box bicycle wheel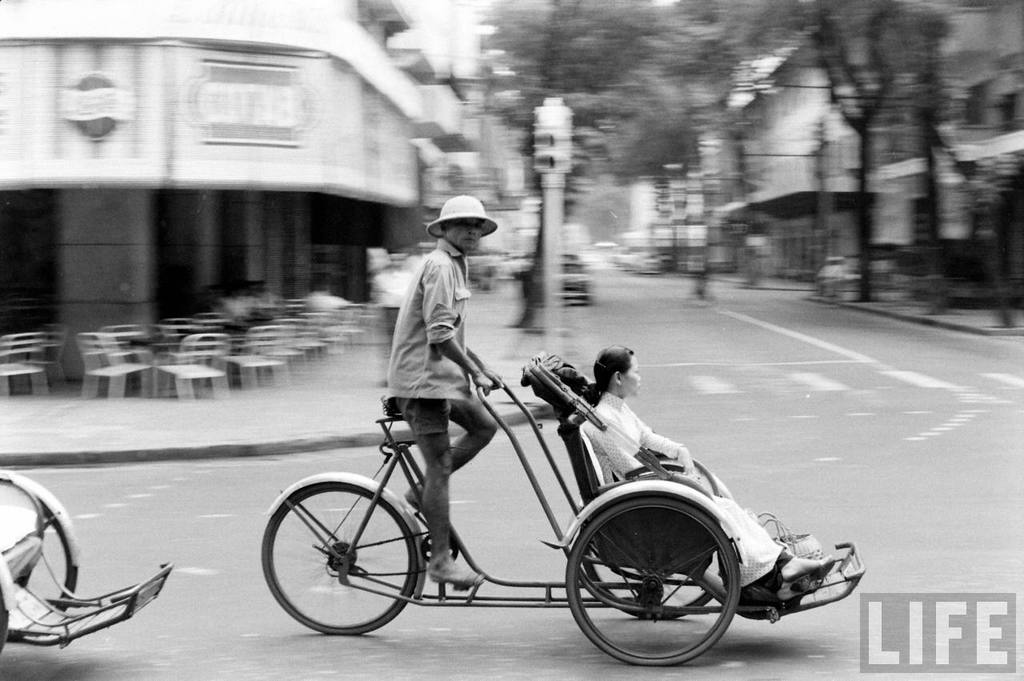
564,491,745,666
